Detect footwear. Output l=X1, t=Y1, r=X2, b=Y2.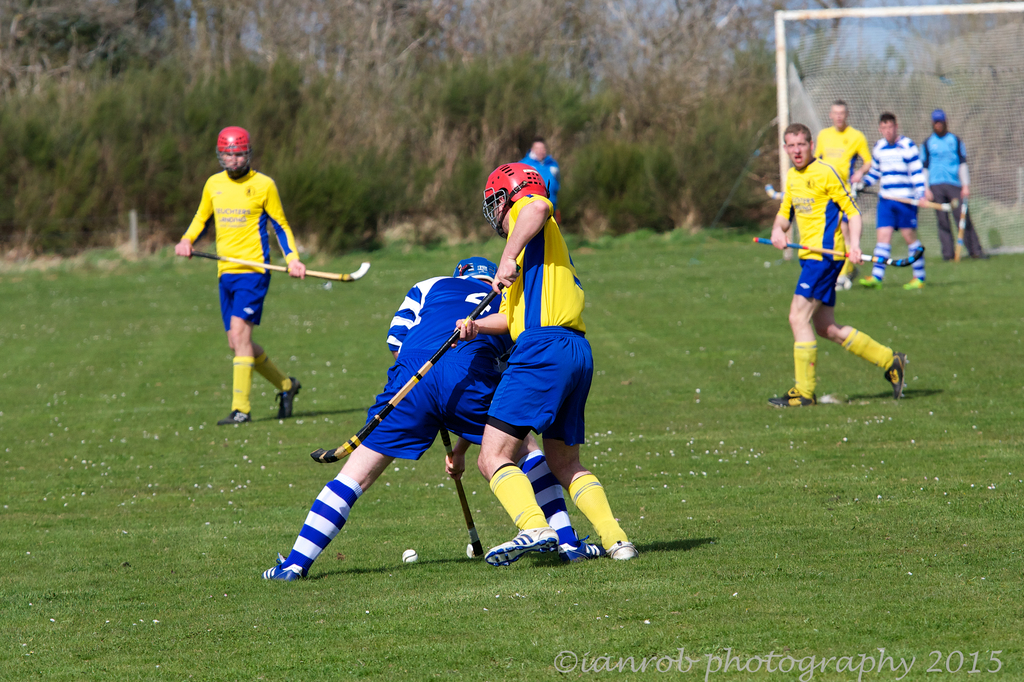
l=215, t=407, r=252, b=422.
